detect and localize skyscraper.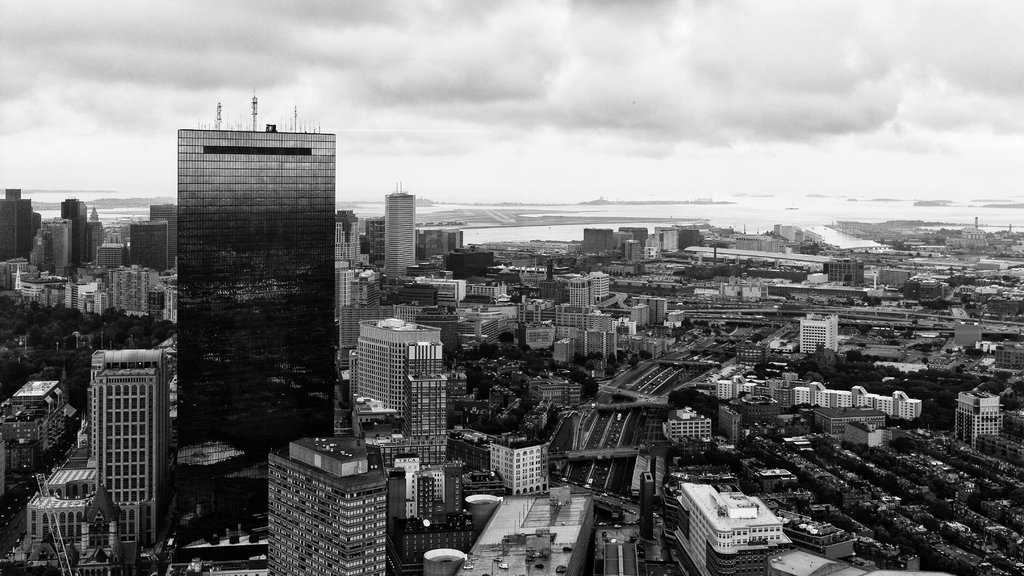
Localized at (582,309,623,359).
